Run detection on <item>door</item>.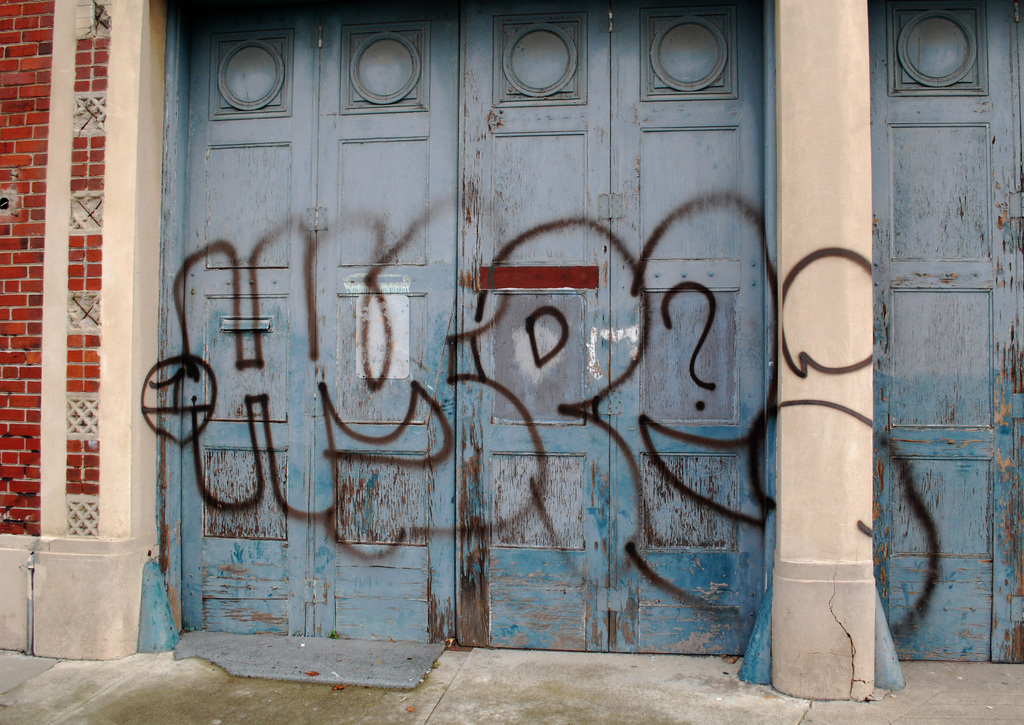
Result: 158/0/784/652.
